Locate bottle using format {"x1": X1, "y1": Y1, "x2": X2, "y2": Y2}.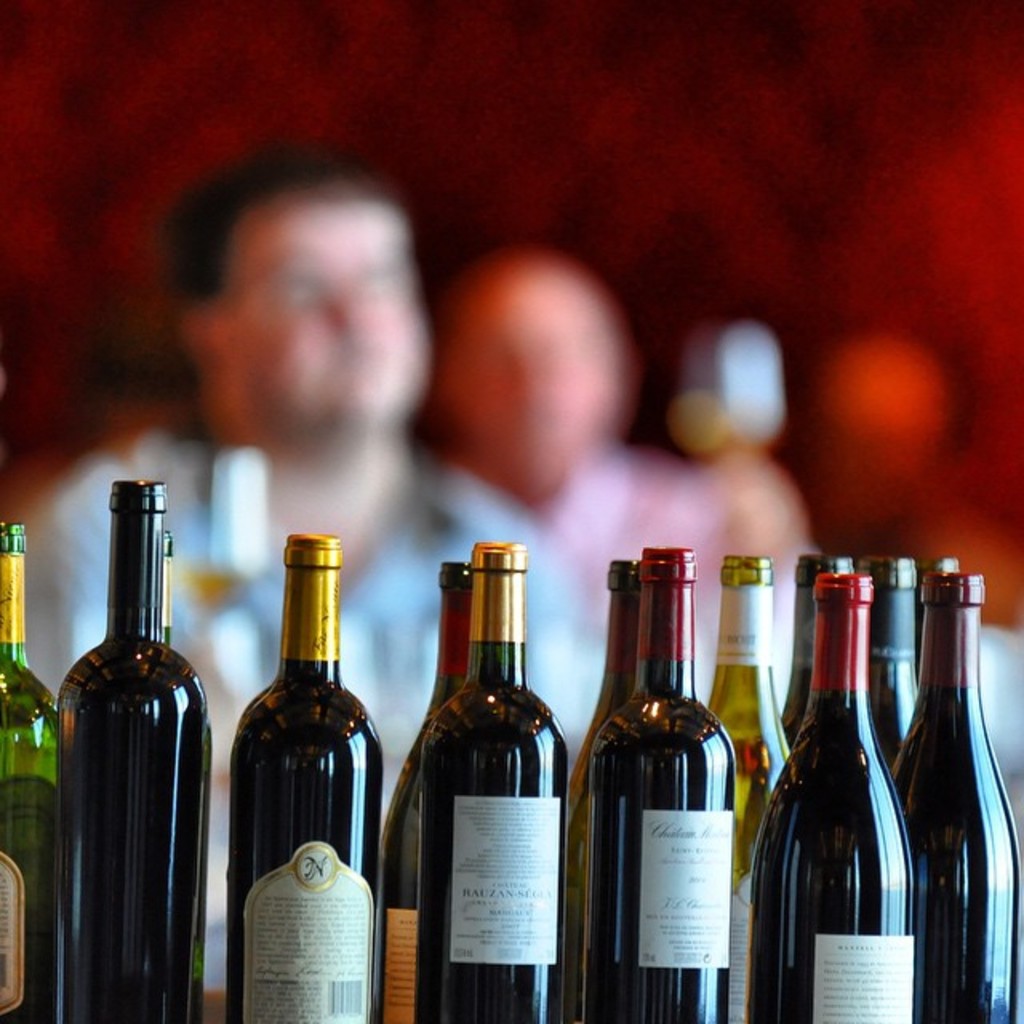
{"x1": 0, "y1": 525, "x2": 66, "y2": 1022}.
